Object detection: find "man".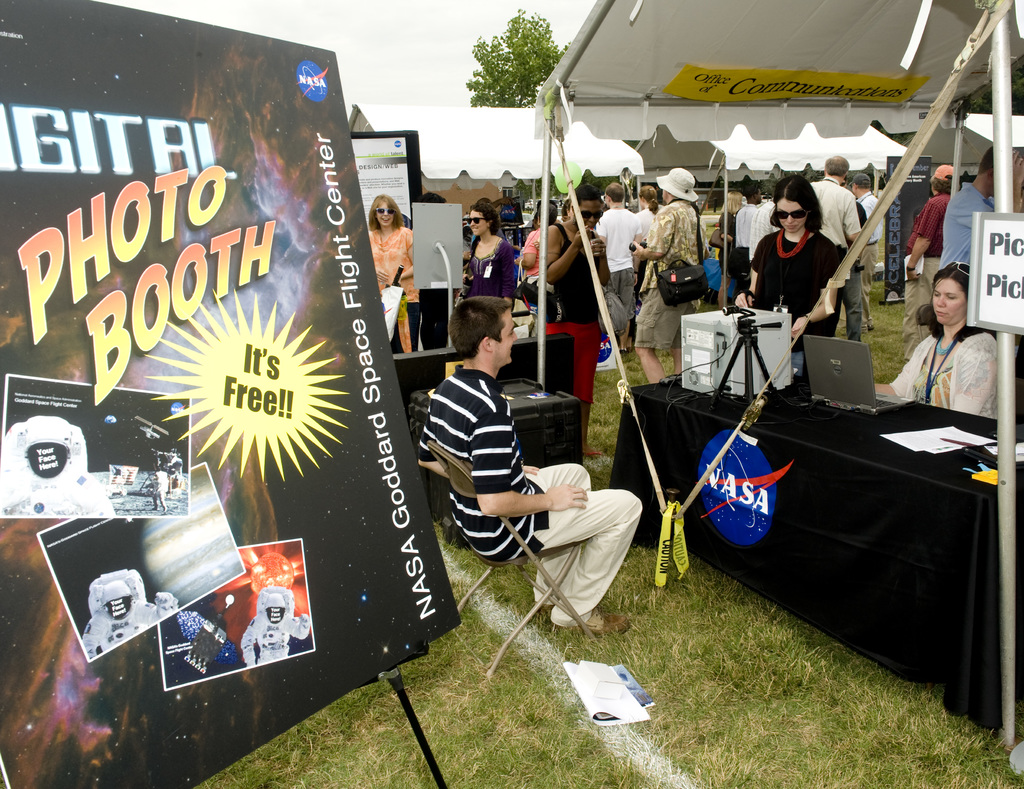
(x1=751, y1=199, x2=780, y2=264).
